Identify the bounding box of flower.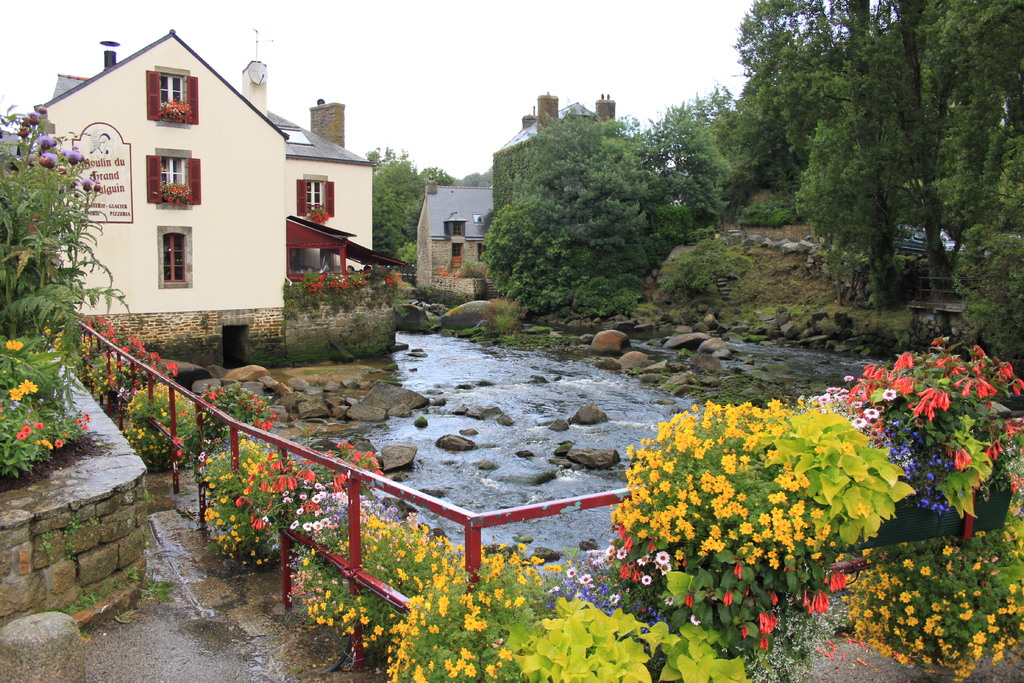
{"x1": 34, "y1": 425, "x2": 40, "y2": 427}.
